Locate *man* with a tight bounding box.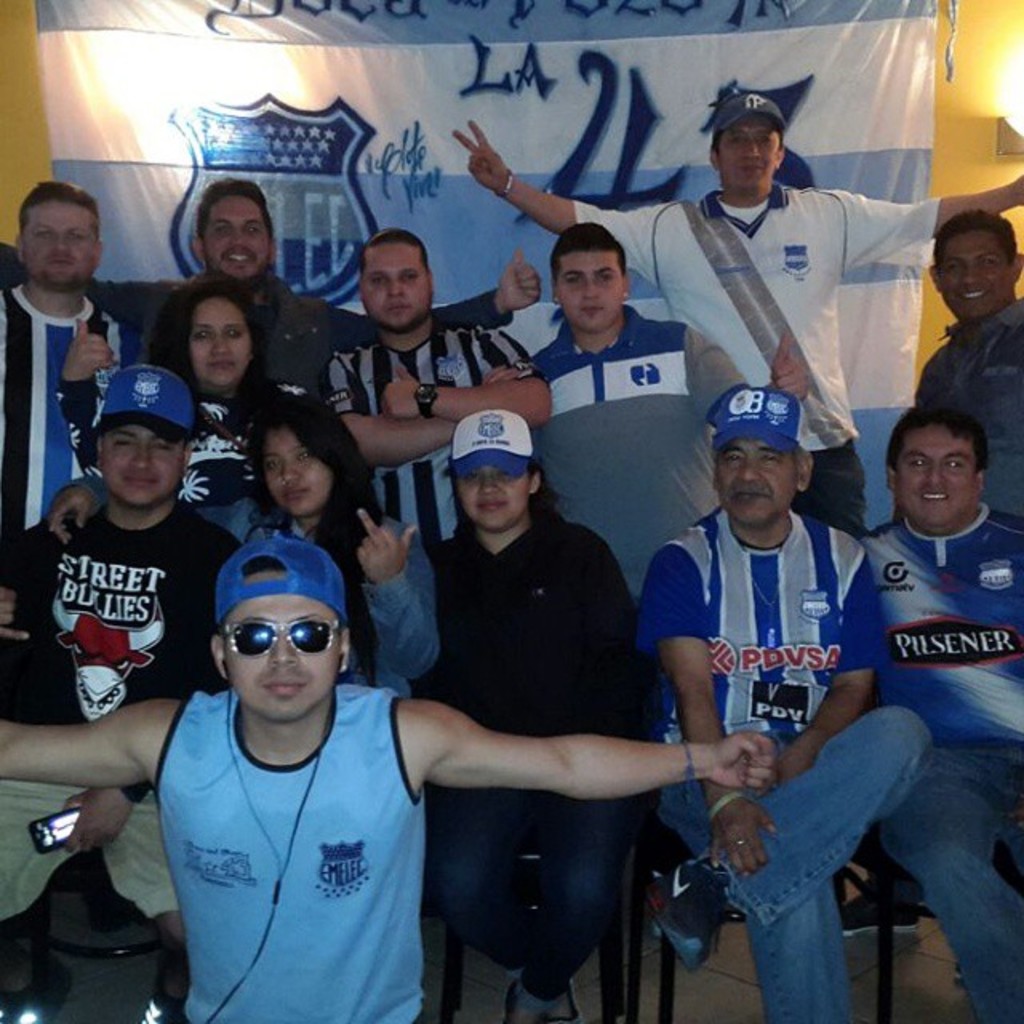
box(474, 94, 1022, 560).
